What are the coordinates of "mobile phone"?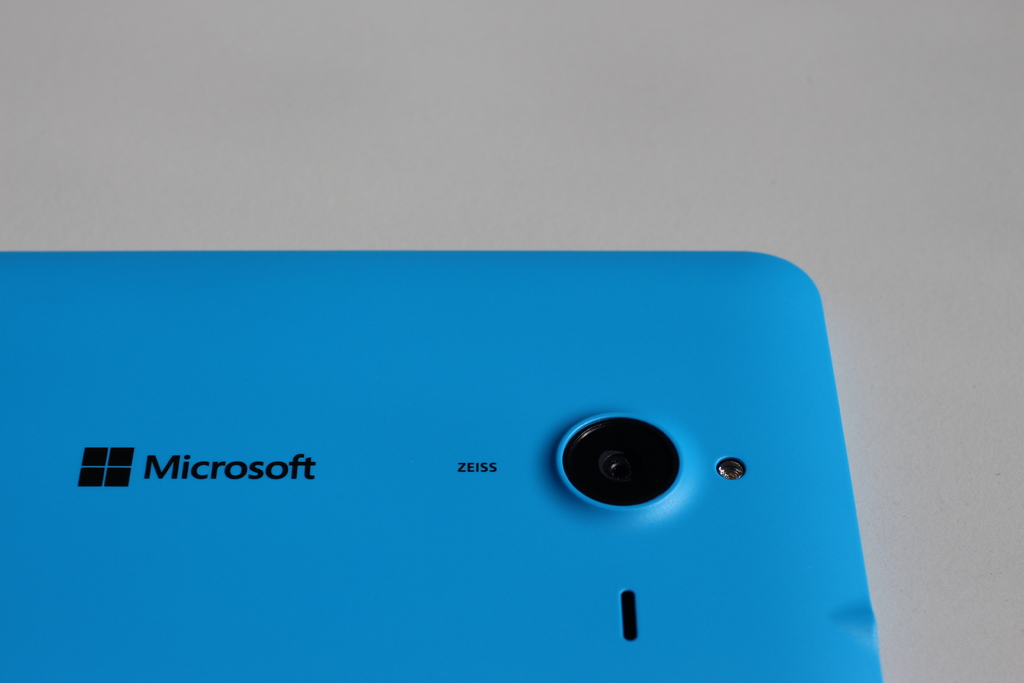
bbox=(0, 200, 893, 654).
